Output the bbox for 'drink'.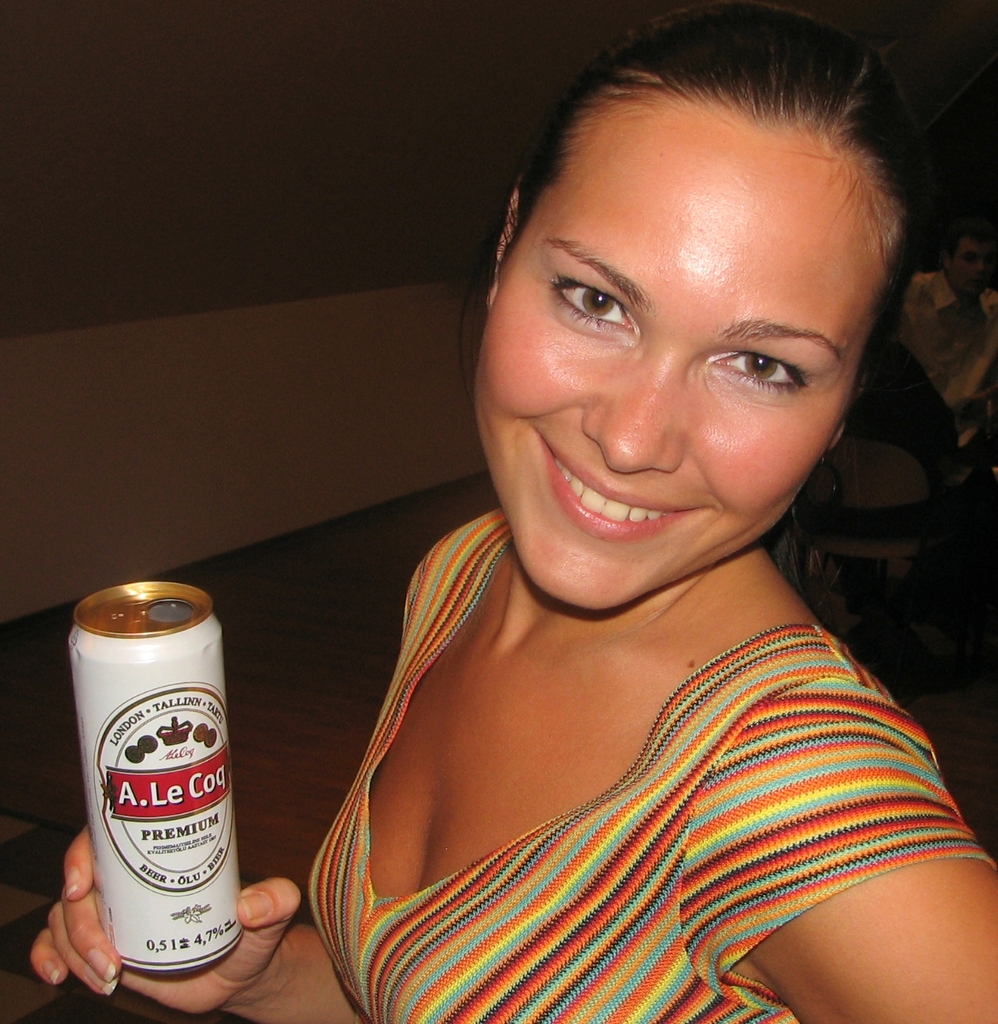
box=[45, 599, 240, 995].
